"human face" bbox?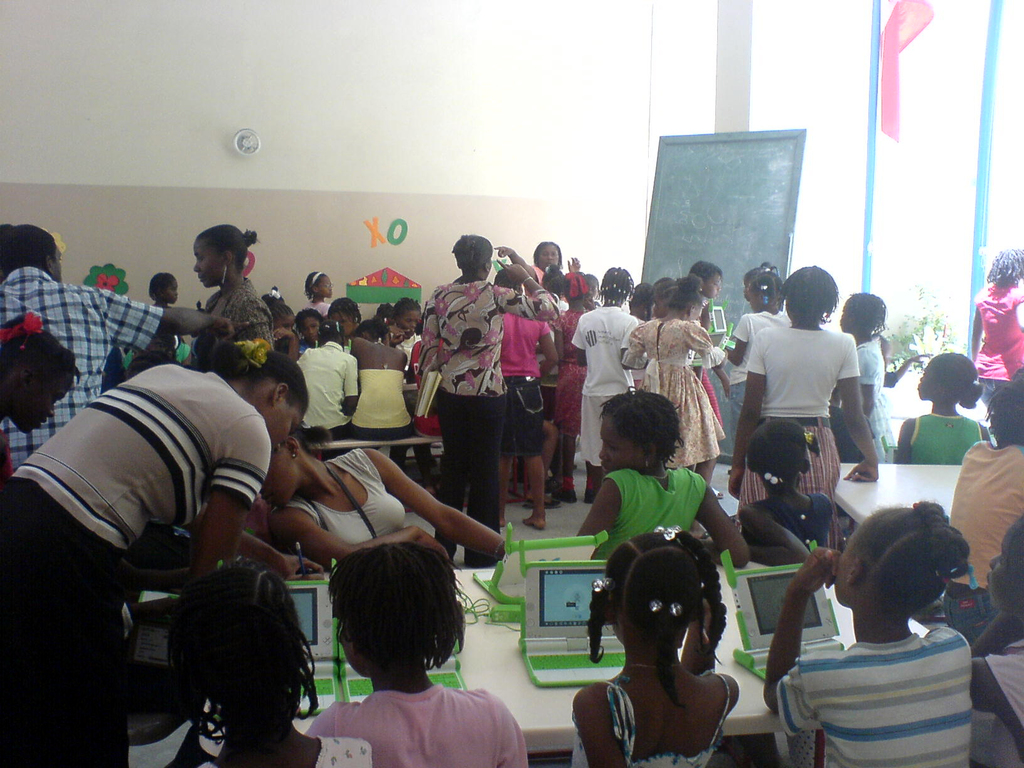
rect(741, 274, 751, 303)
